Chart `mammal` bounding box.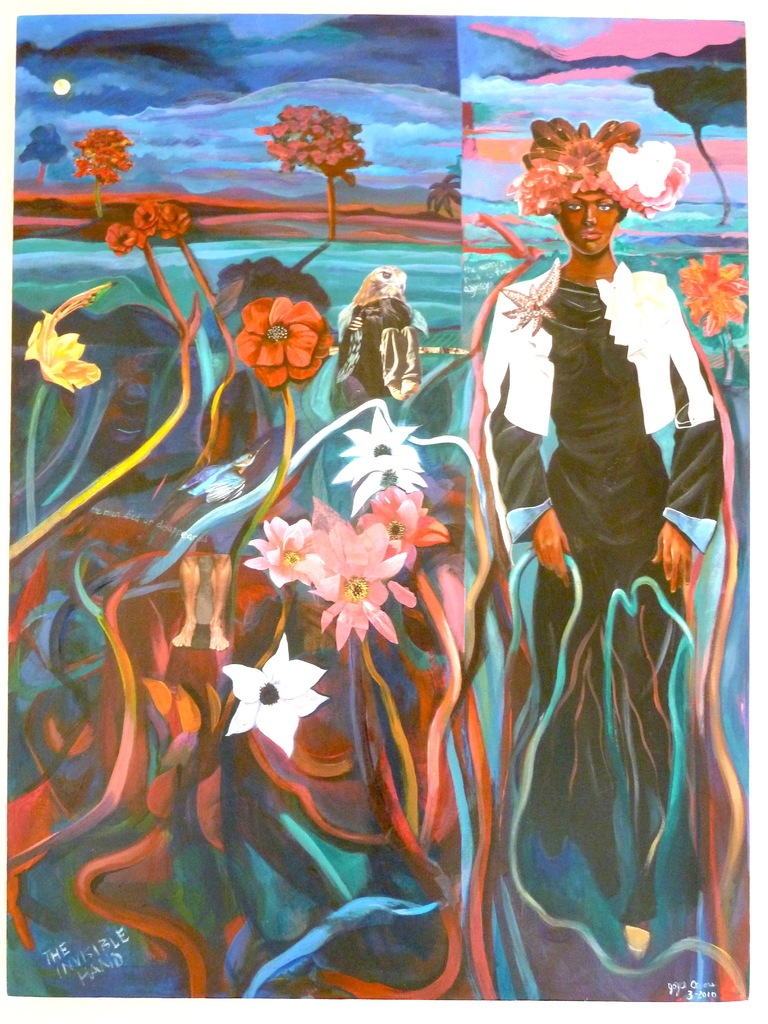
Charted: Rect(484, 116, 733, 960).
